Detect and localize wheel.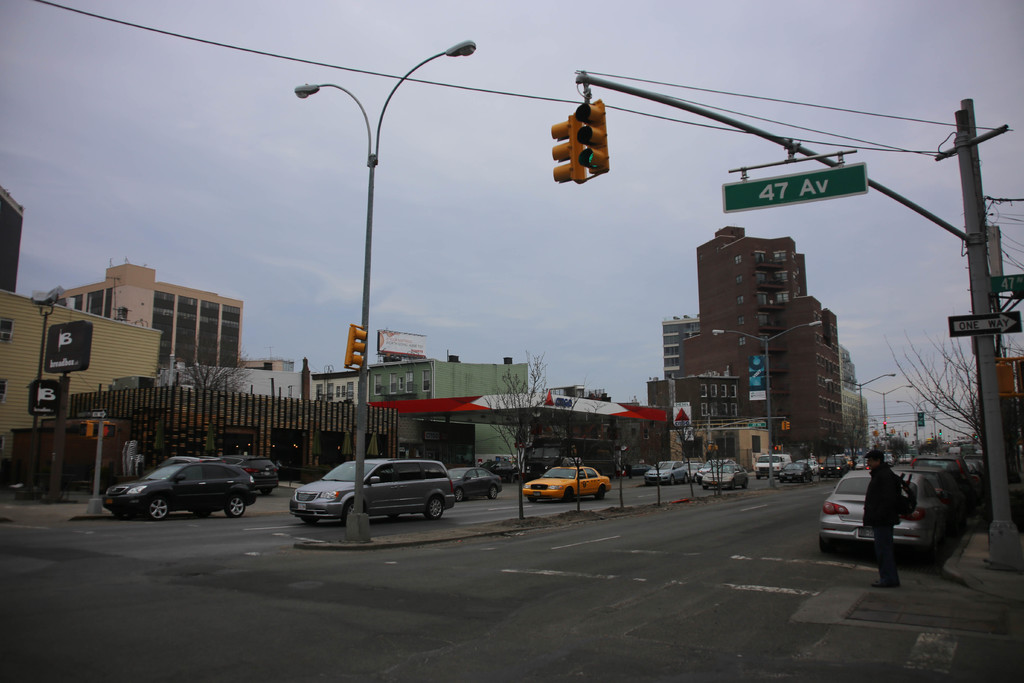
Localized at BBox(225, 495, 245, 517).
